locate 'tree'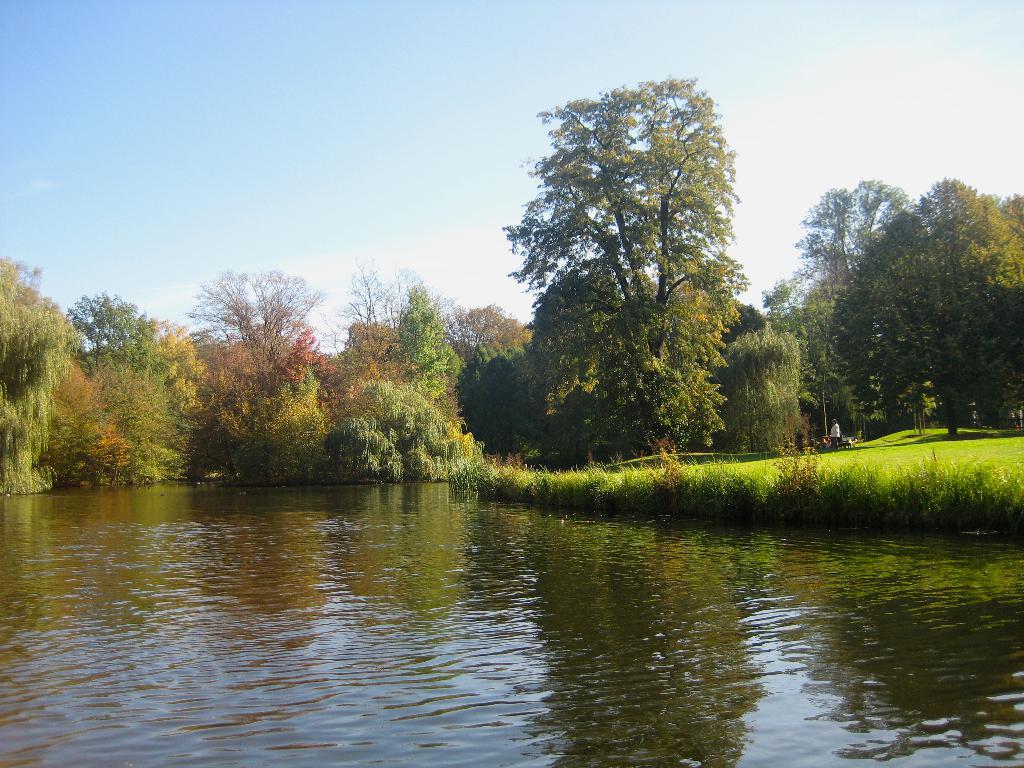
bbox=[324, 260, 427, 475]
